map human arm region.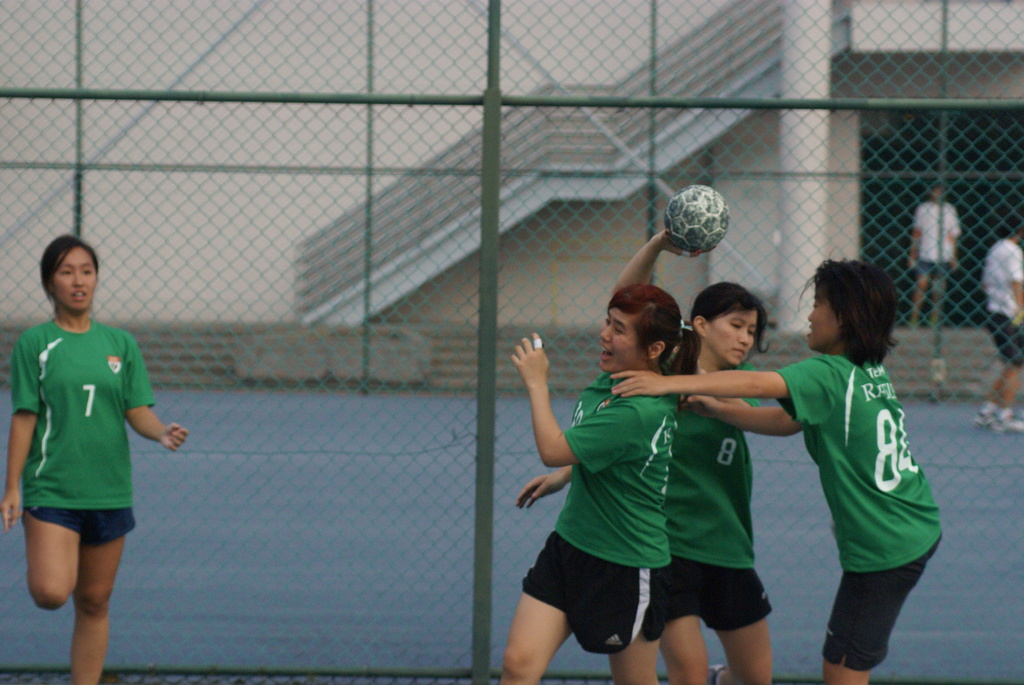
Mapped to 516,463,578,505.
